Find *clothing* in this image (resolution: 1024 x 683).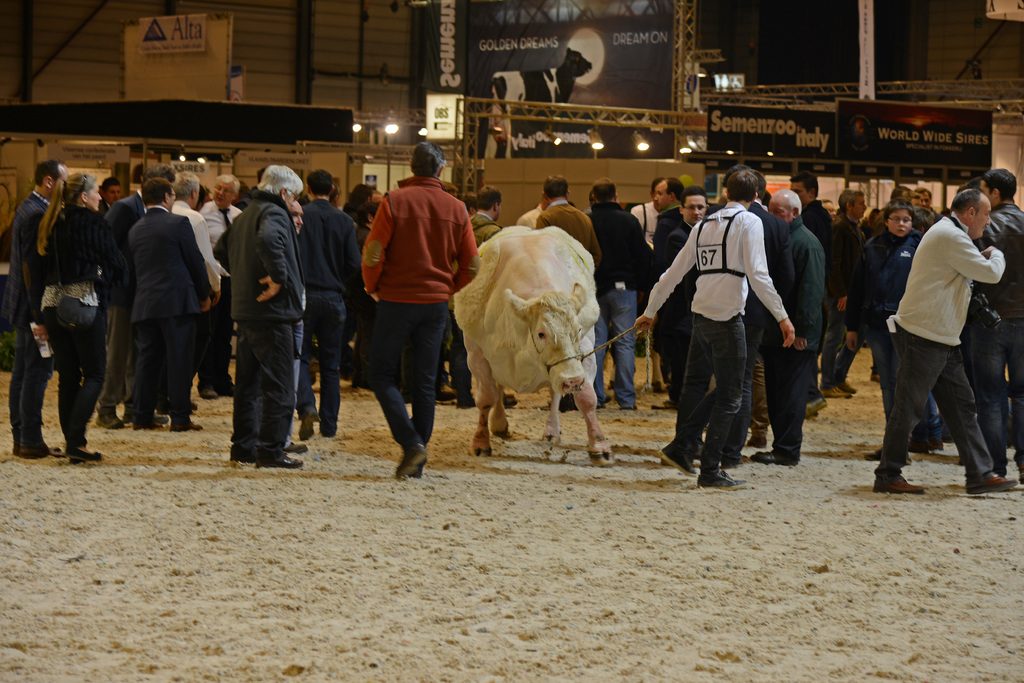
<bbox>6, 189, 56, 447</bbox>.
